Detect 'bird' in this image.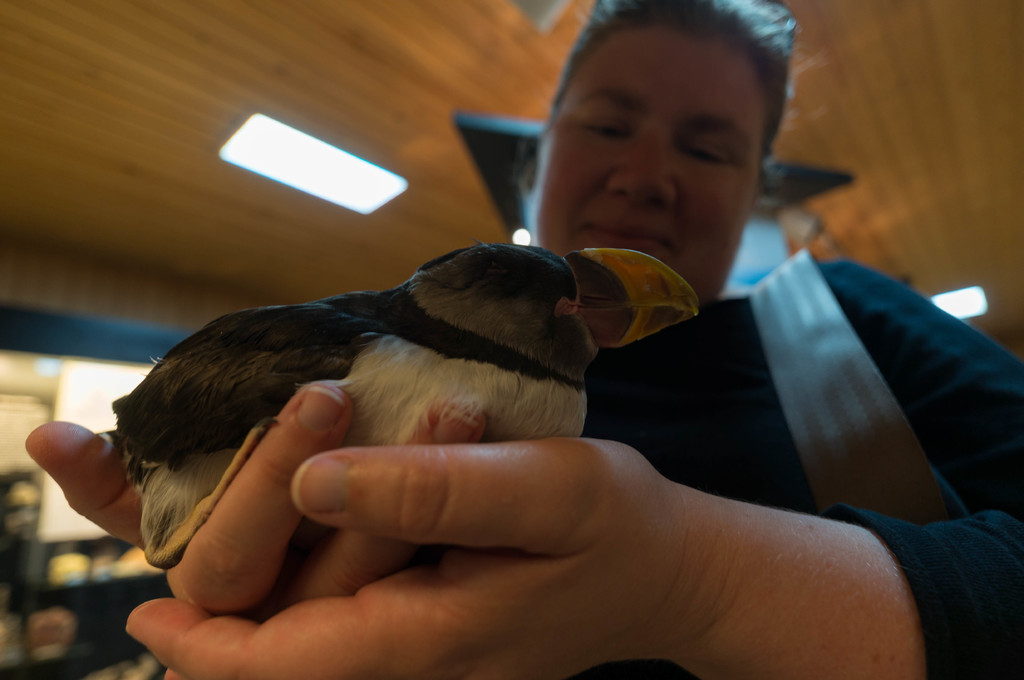
Detection: rect(77, 249, 694, 503).
